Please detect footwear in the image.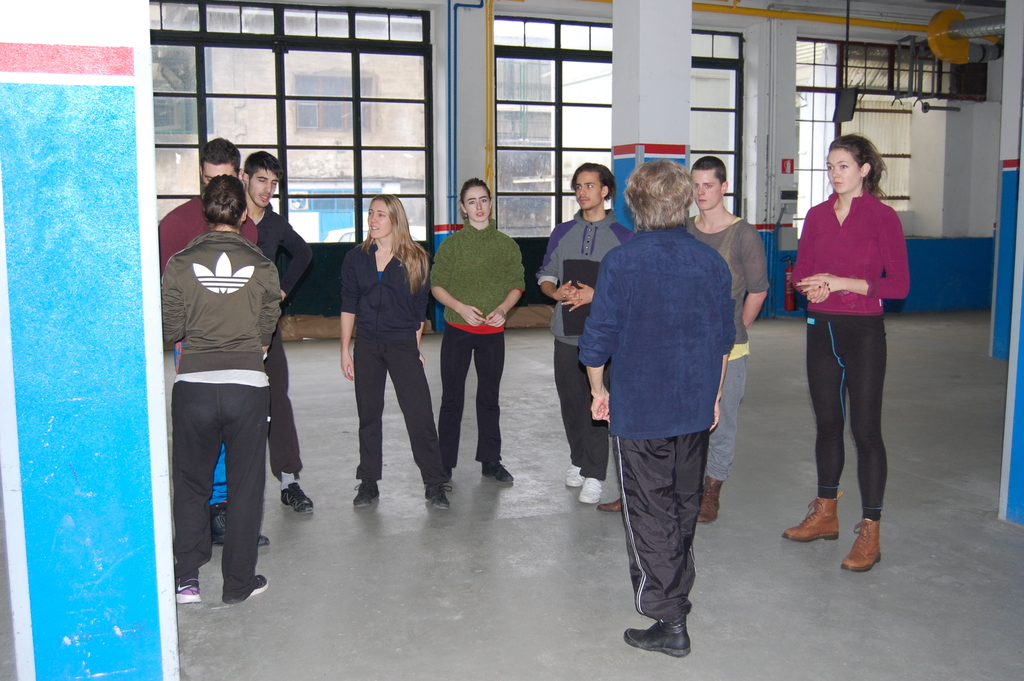
(left=282, top=481, right=318, bottom=516).
